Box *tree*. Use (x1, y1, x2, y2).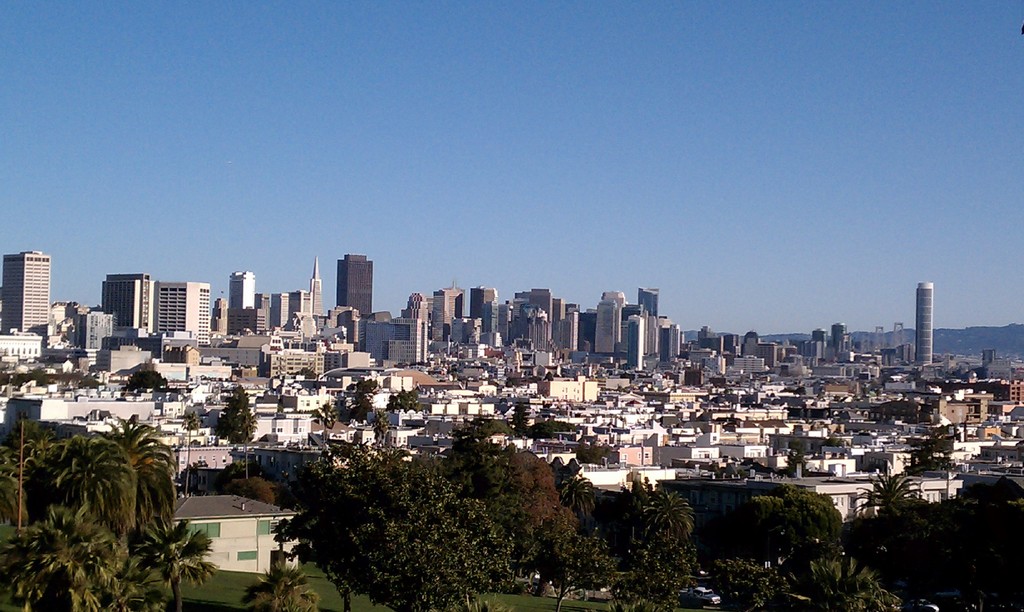
(300, 431, 504, 611).
